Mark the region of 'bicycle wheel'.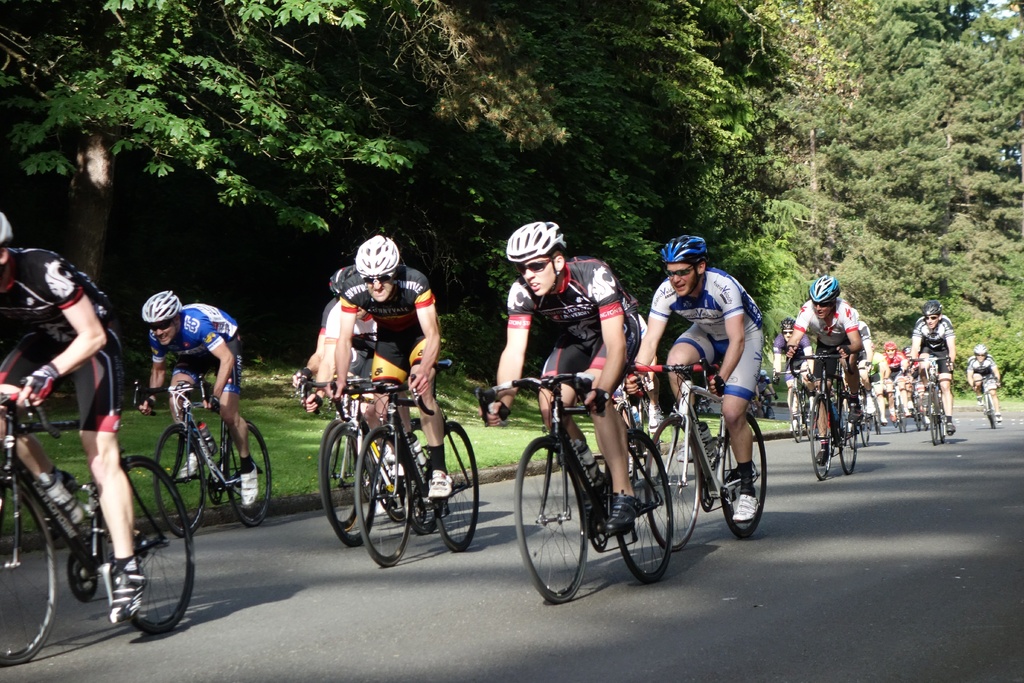
Region: 808,395,834,476.
